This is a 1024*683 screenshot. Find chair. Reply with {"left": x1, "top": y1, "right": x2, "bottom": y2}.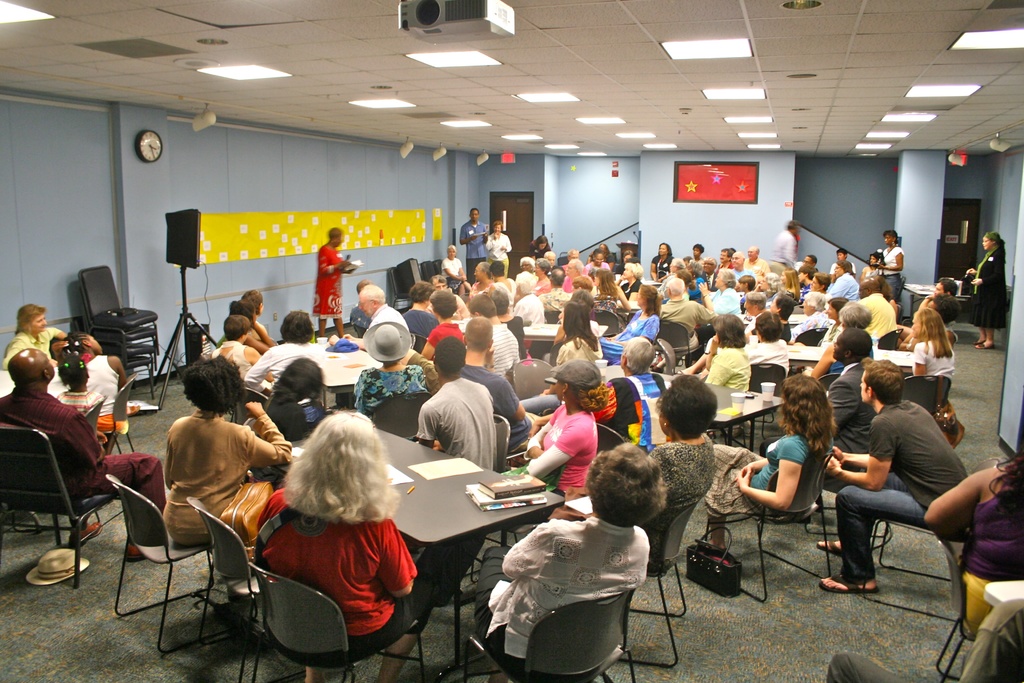
{"left": 362, "top": 391, "right": 433, "bottom": 445}.
